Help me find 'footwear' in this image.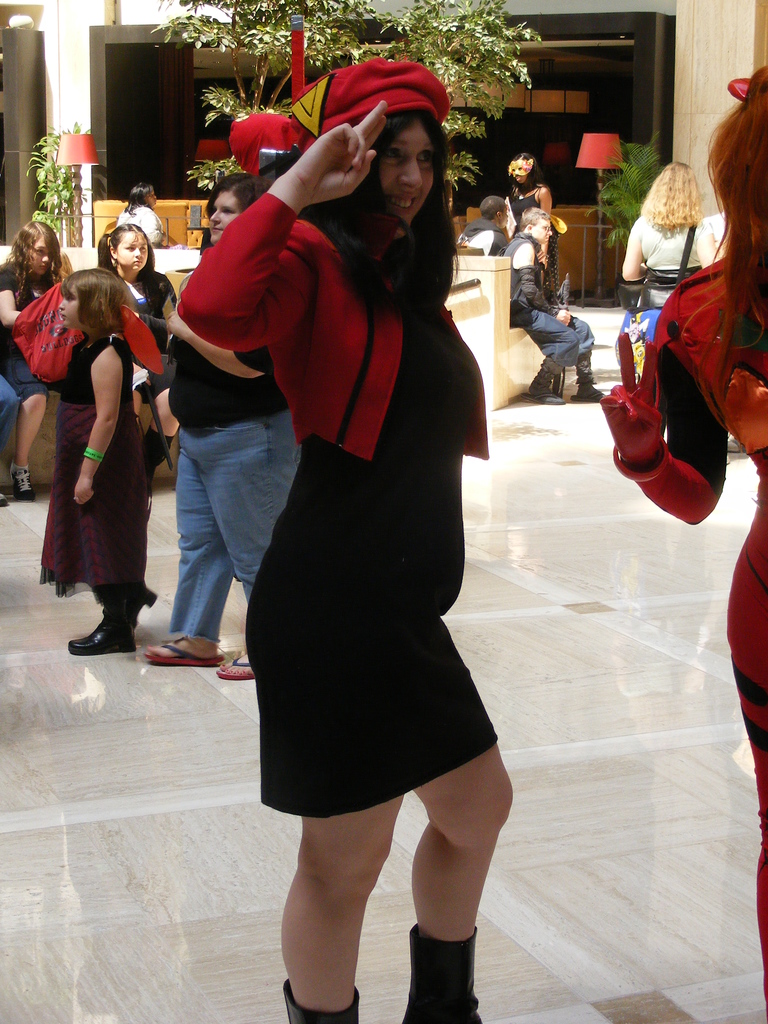
Found it: select_region(67, 609, 138, 657).
